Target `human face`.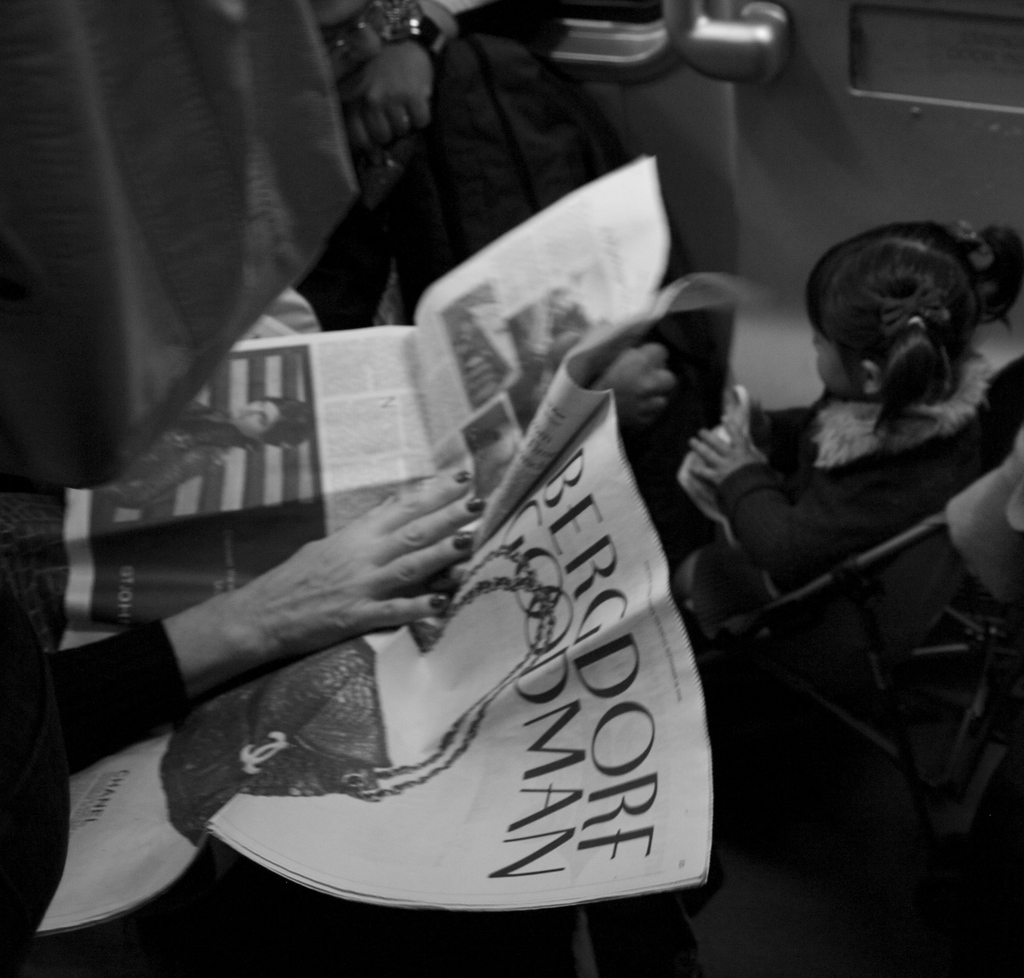
Target region: Rect(236, 395, 281, 436).
